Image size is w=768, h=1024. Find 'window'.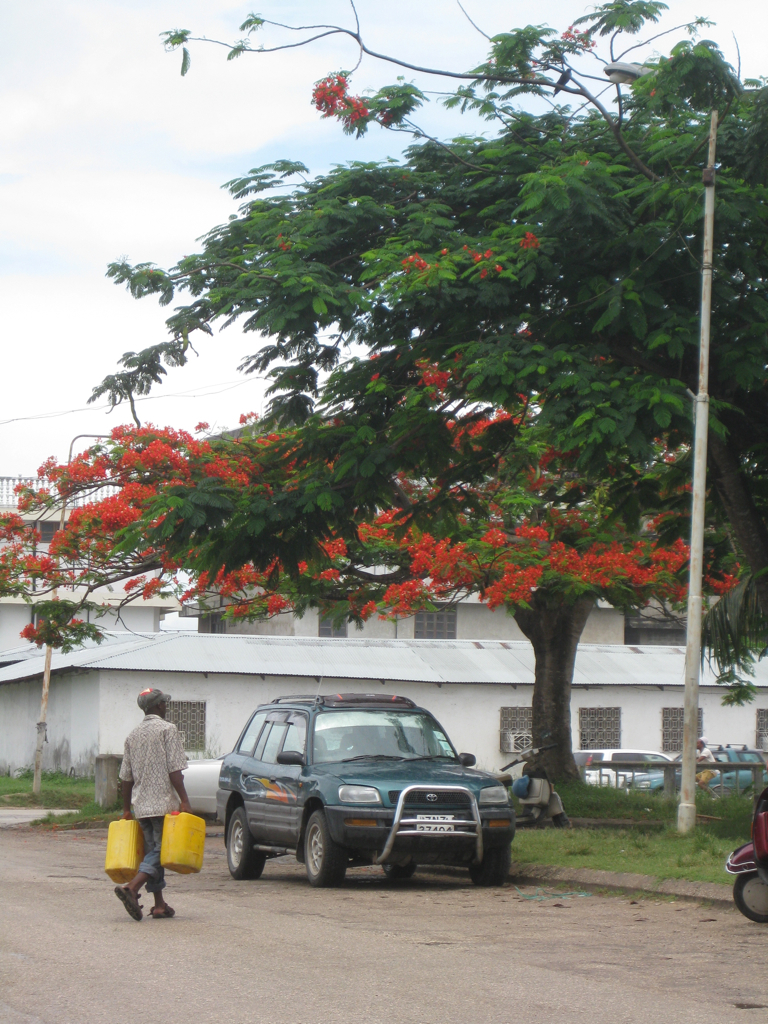
<box>580,711,618,747</box>.
